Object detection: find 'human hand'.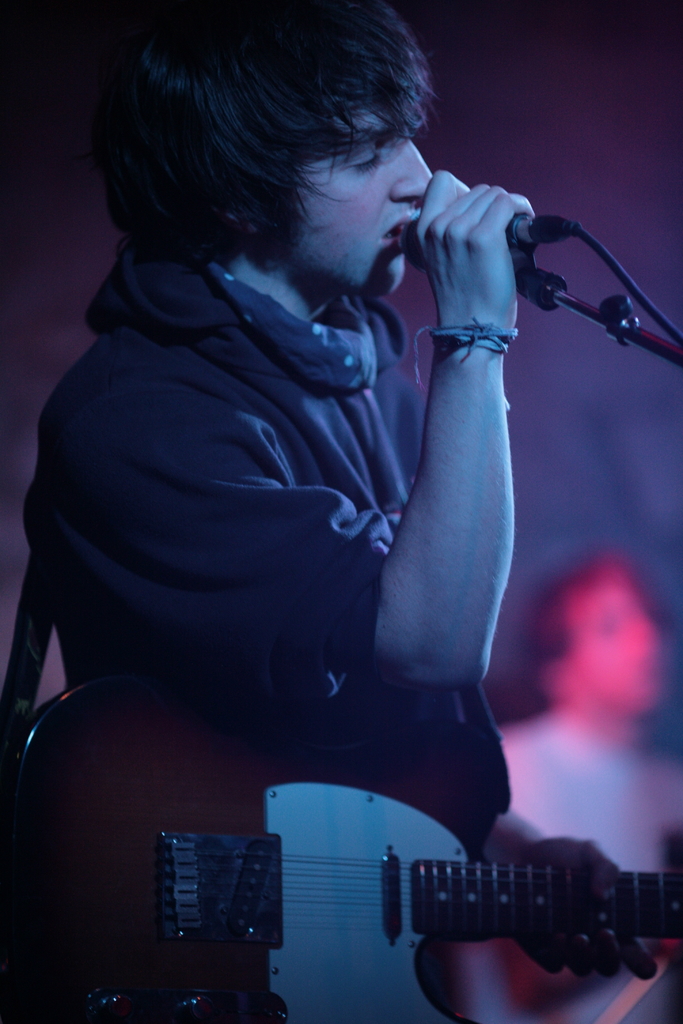
498:832:662:986.
